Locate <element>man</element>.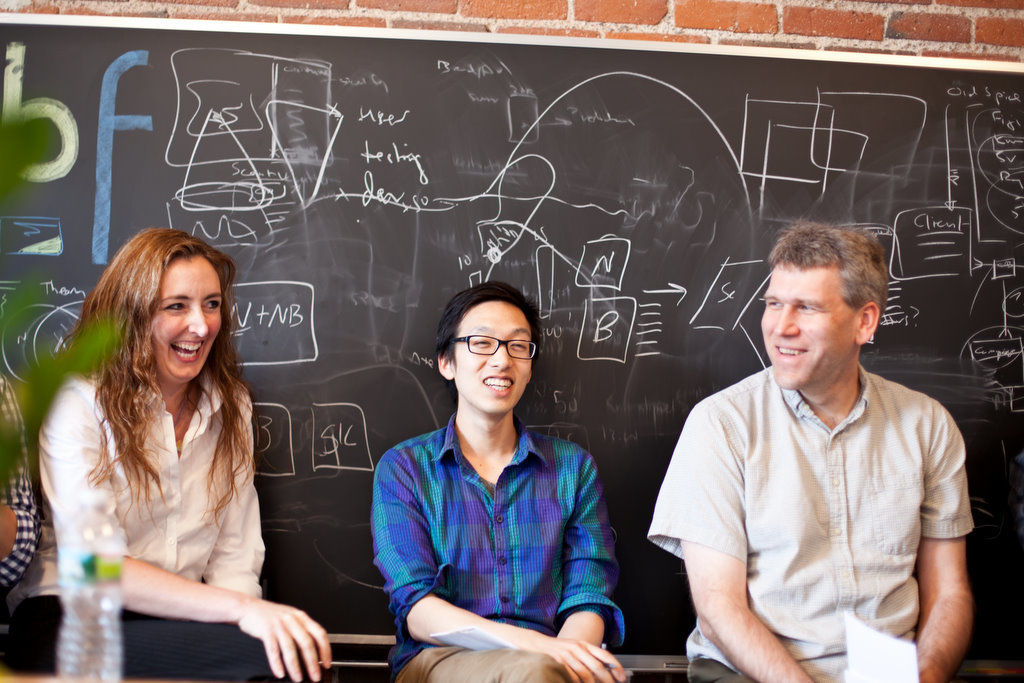
Bounding box: 372/280/625/682.
